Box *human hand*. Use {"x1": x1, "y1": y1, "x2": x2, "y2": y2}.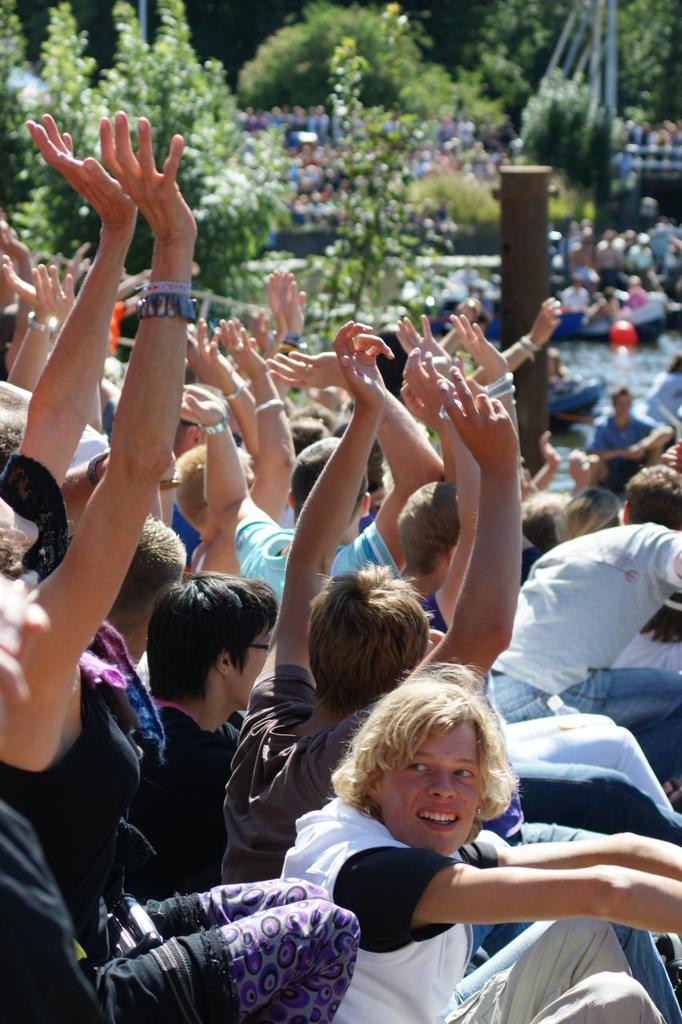
{"x1": 30, "y1": 258, "x2": 76, "y2": 318}.
